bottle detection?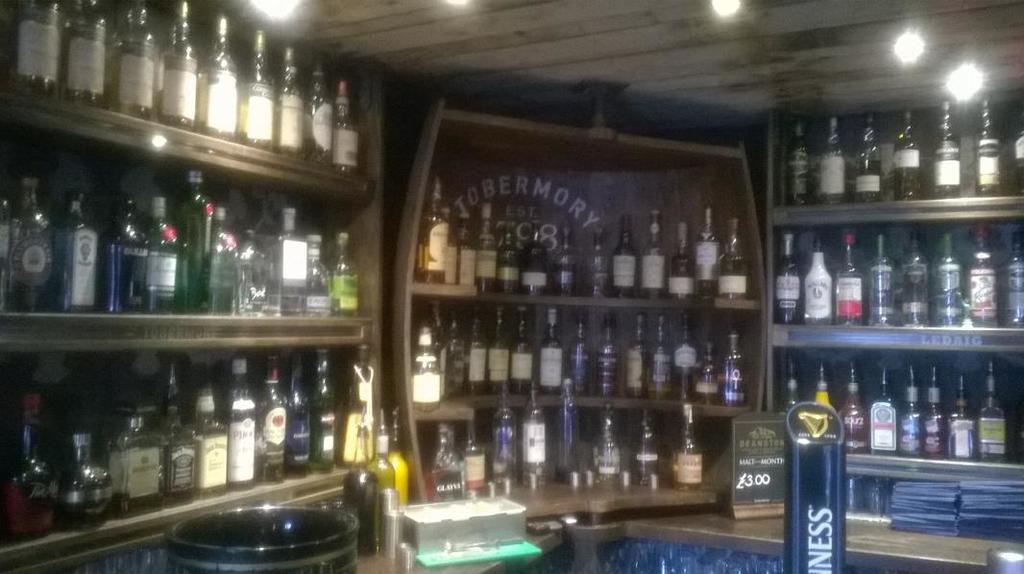
rect(930, 92, 958, 200)
